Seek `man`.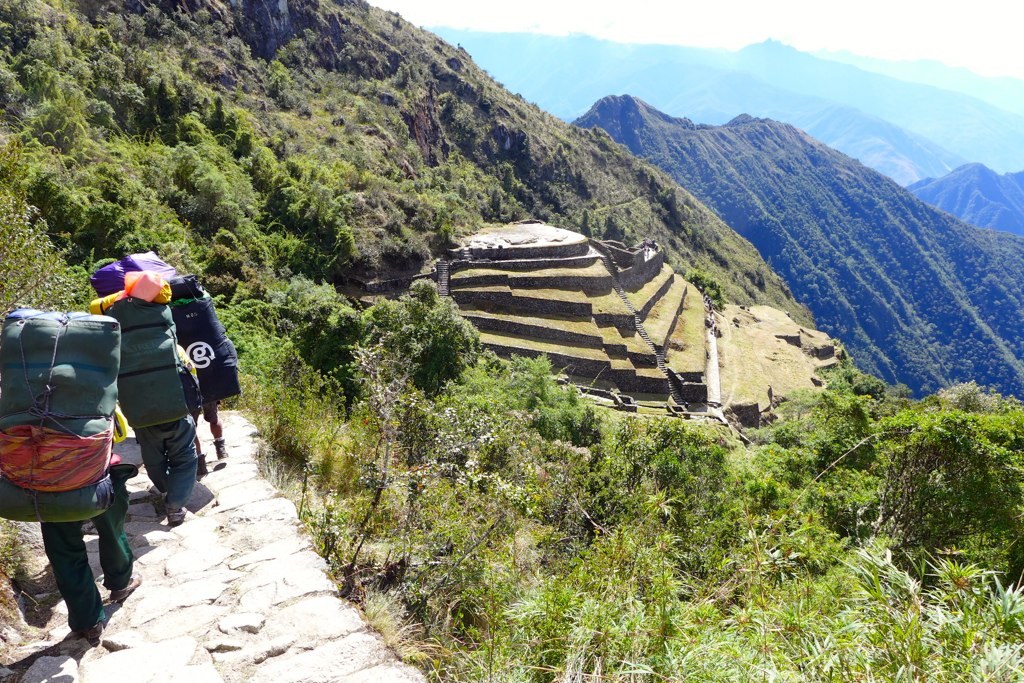
Rect(83, 260, 201, 528).
